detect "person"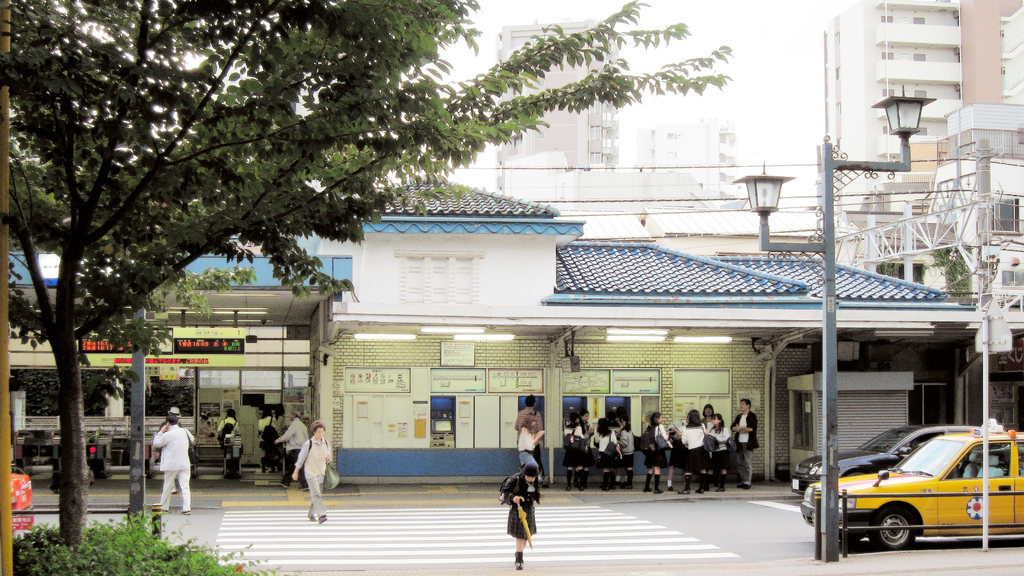
(left=730, top=398, right=756, bottom=489)
